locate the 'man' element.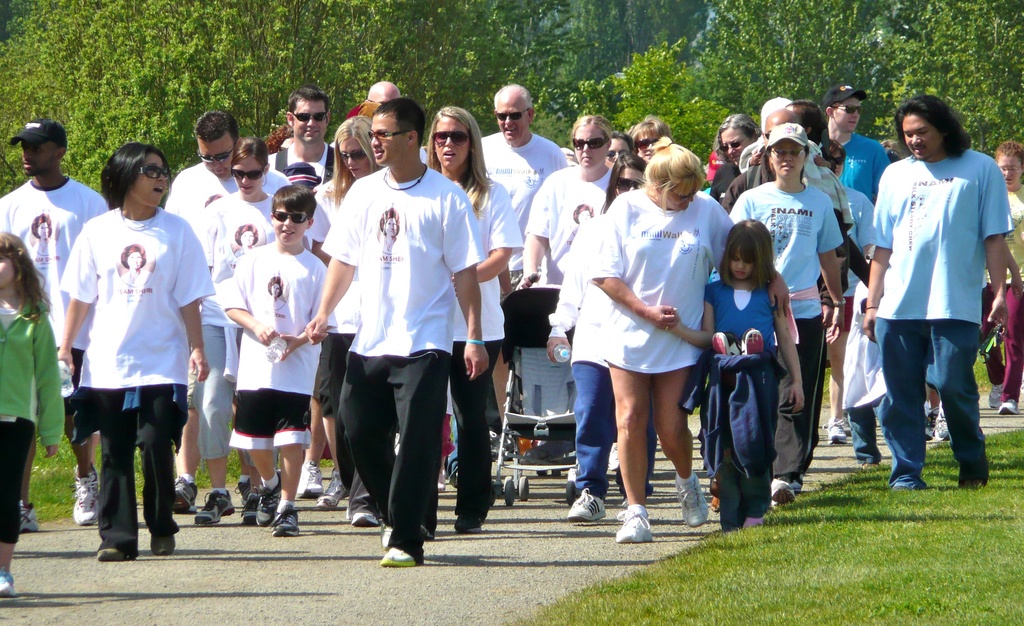
Element bbox: bbox=(481, 83, 570, 426).
